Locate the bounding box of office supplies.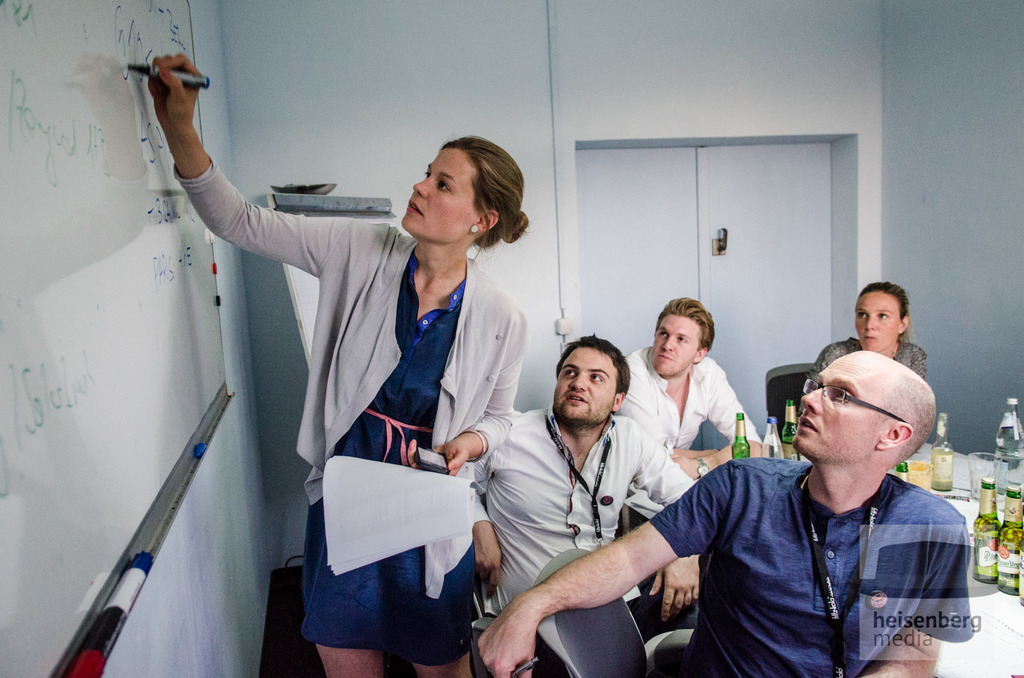
Bounding box: bbox(730, 419, 751, 454).
